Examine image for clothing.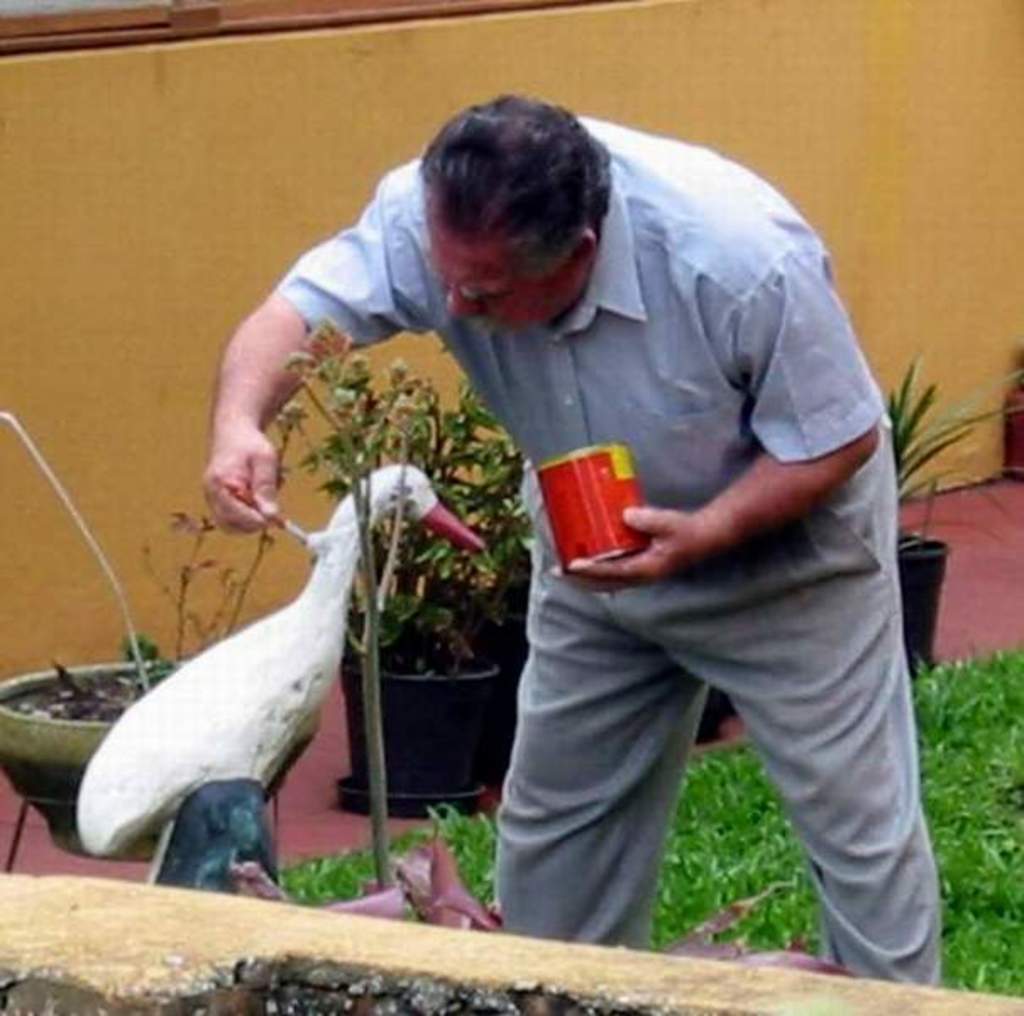
Examination result: rect(230, 71, 909, 952).
